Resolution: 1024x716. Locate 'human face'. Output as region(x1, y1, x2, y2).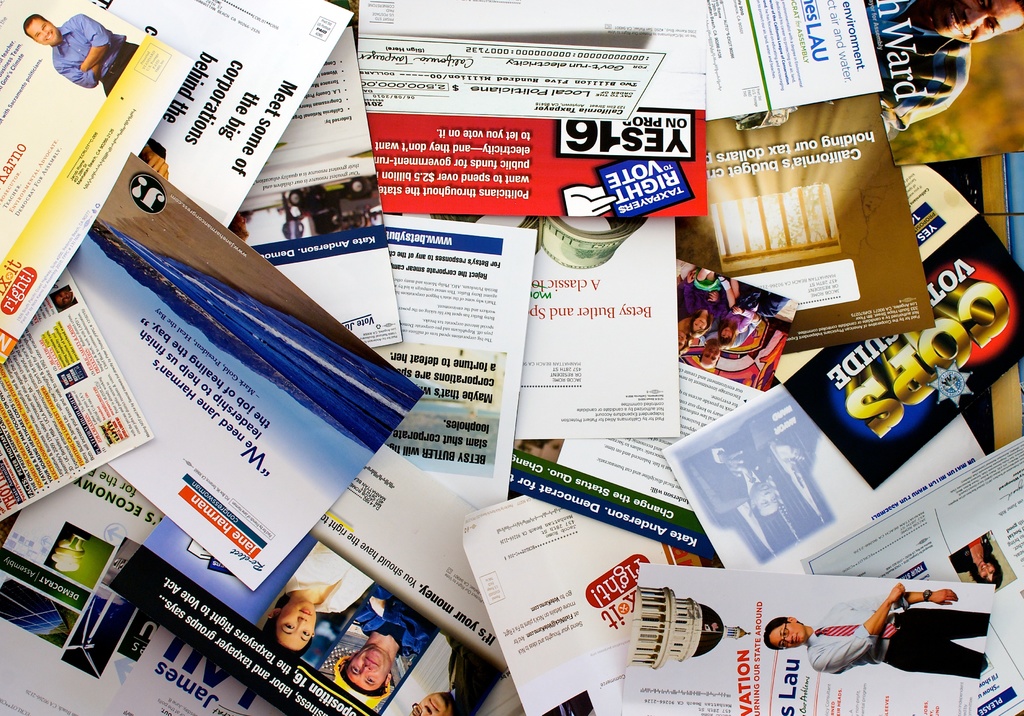
region(766, 619, 808, 649).
